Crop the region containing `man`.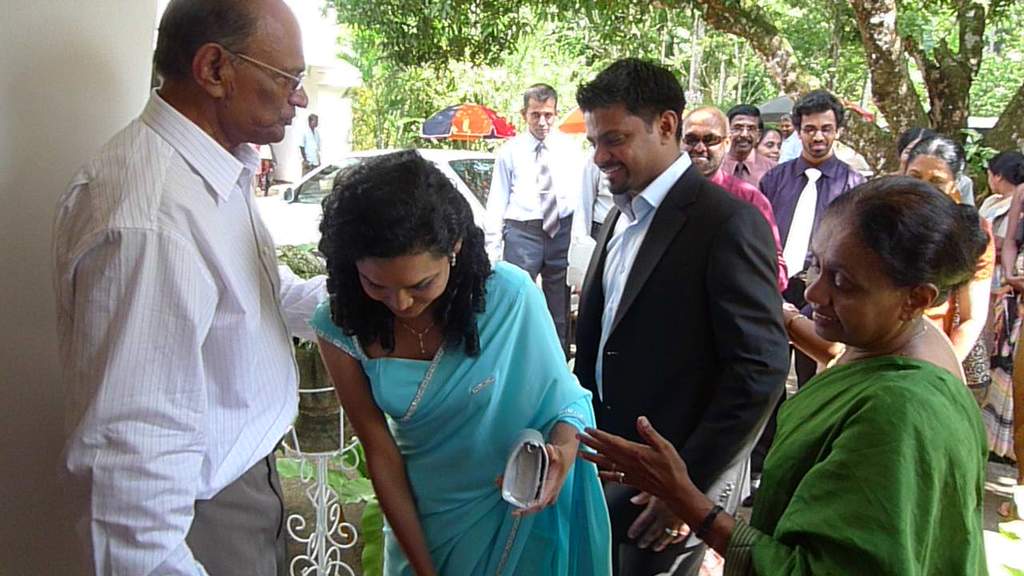
Crop region: <box>678,100,792,514</box>.
